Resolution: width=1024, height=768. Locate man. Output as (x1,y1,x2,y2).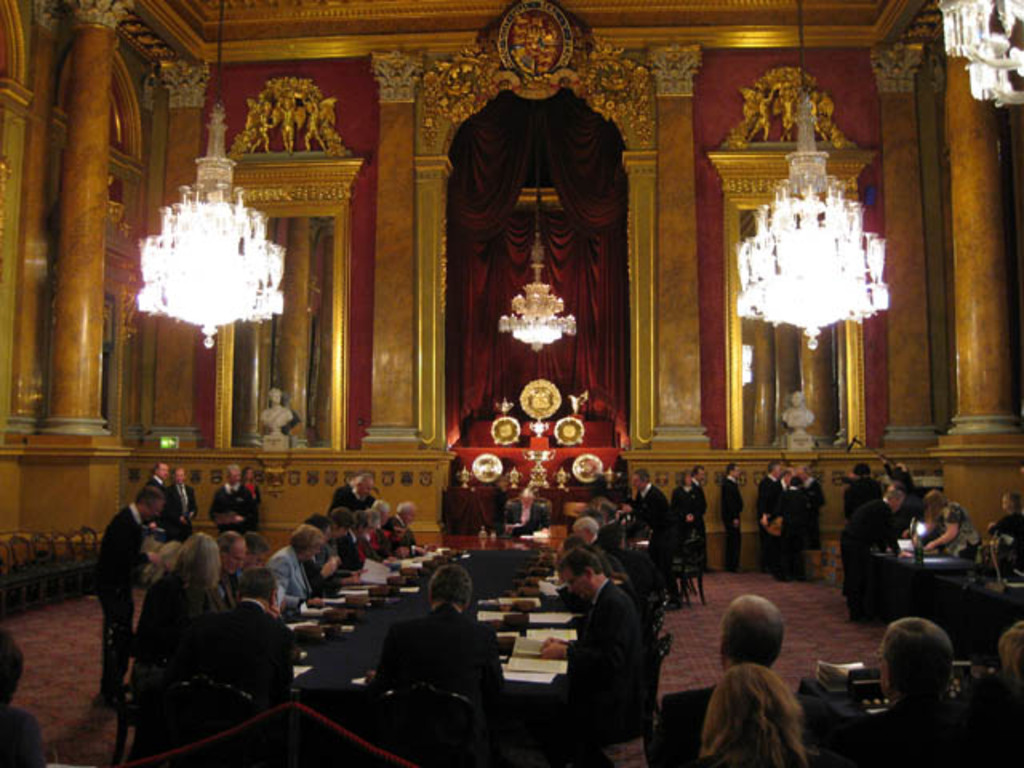
(720,459,747,574).
